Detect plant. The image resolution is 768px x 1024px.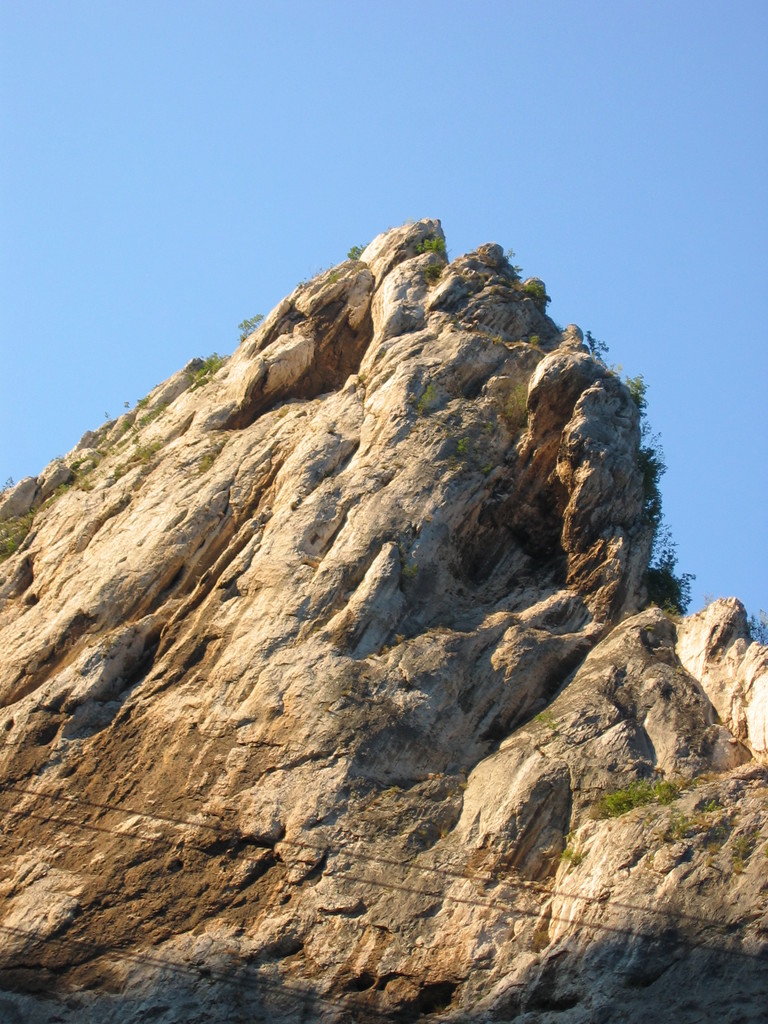
x1=235 y1=314 x2=265 y2=344.
